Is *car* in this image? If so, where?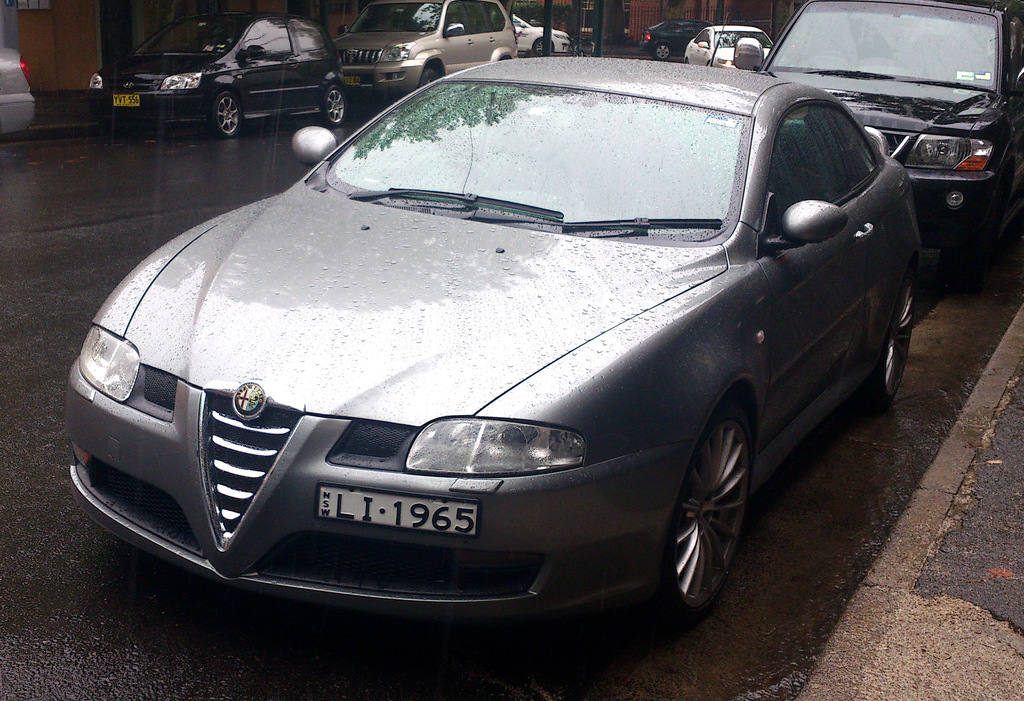
Yes, at 67:8:925:611.
